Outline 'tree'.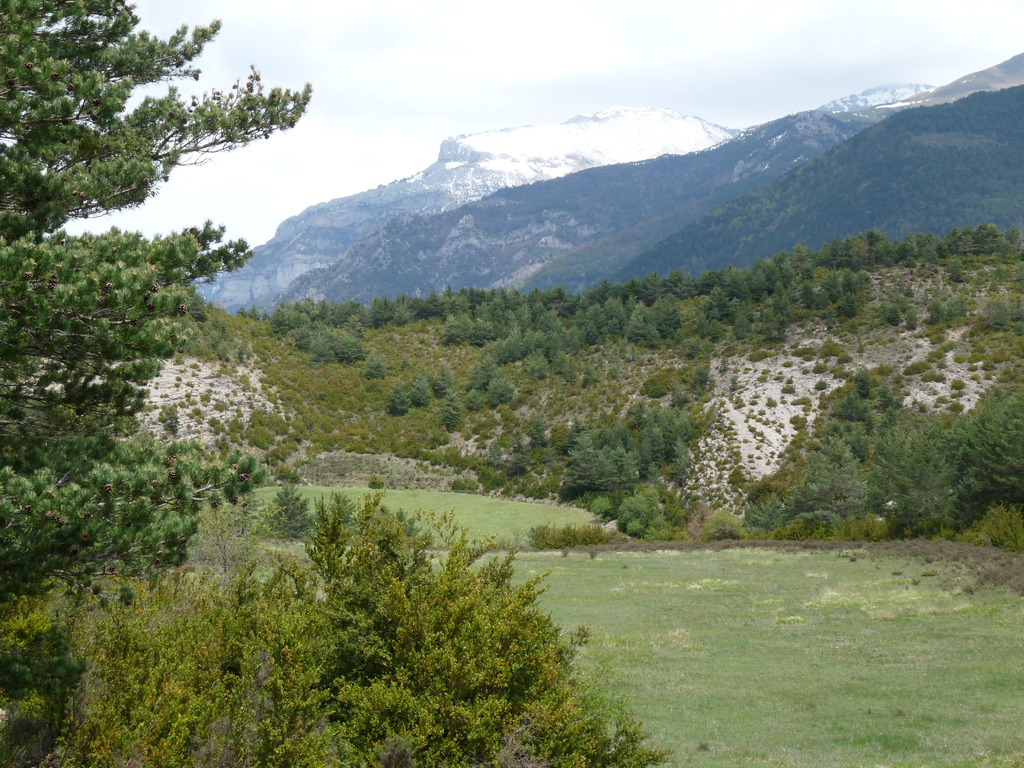
Outline: <box>366,360,385,378</box>.
